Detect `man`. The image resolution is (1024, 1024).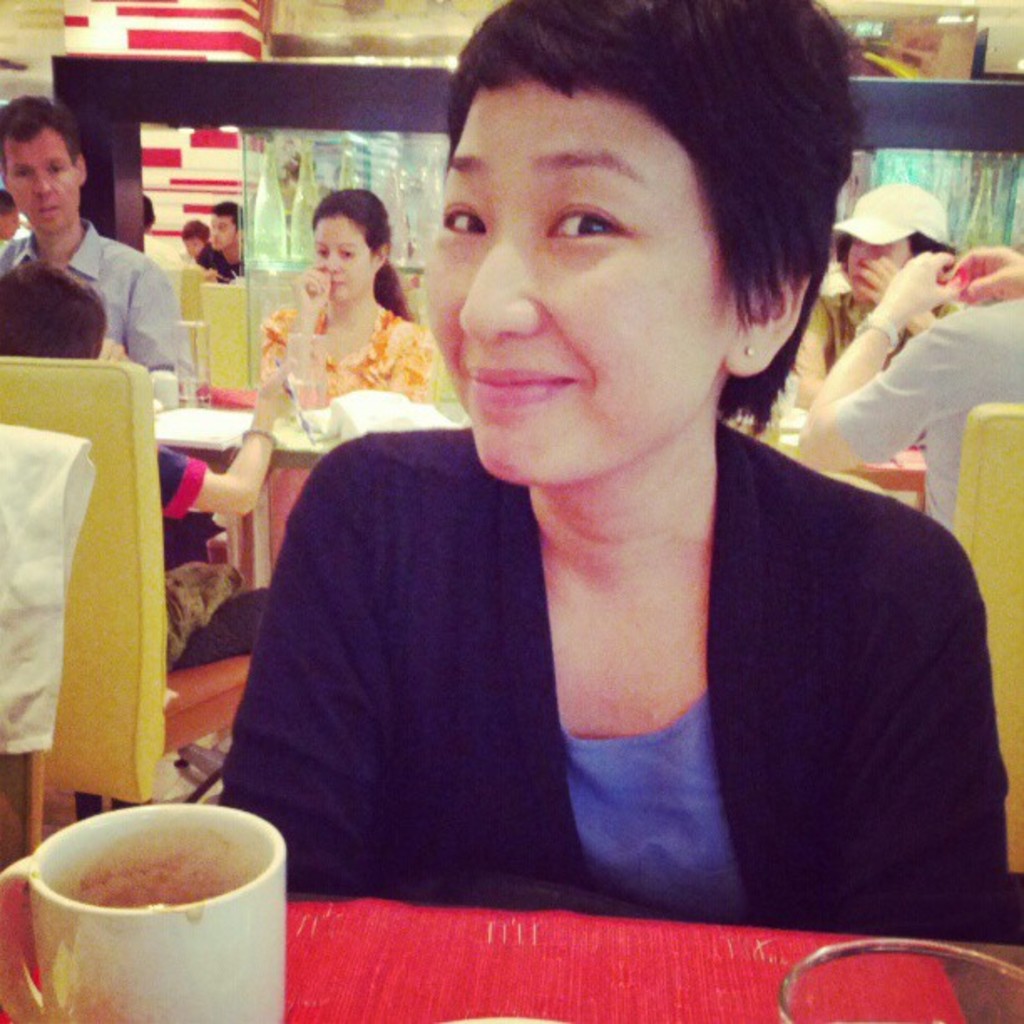
[left=796, top=243, right=1022, bottom=534].
